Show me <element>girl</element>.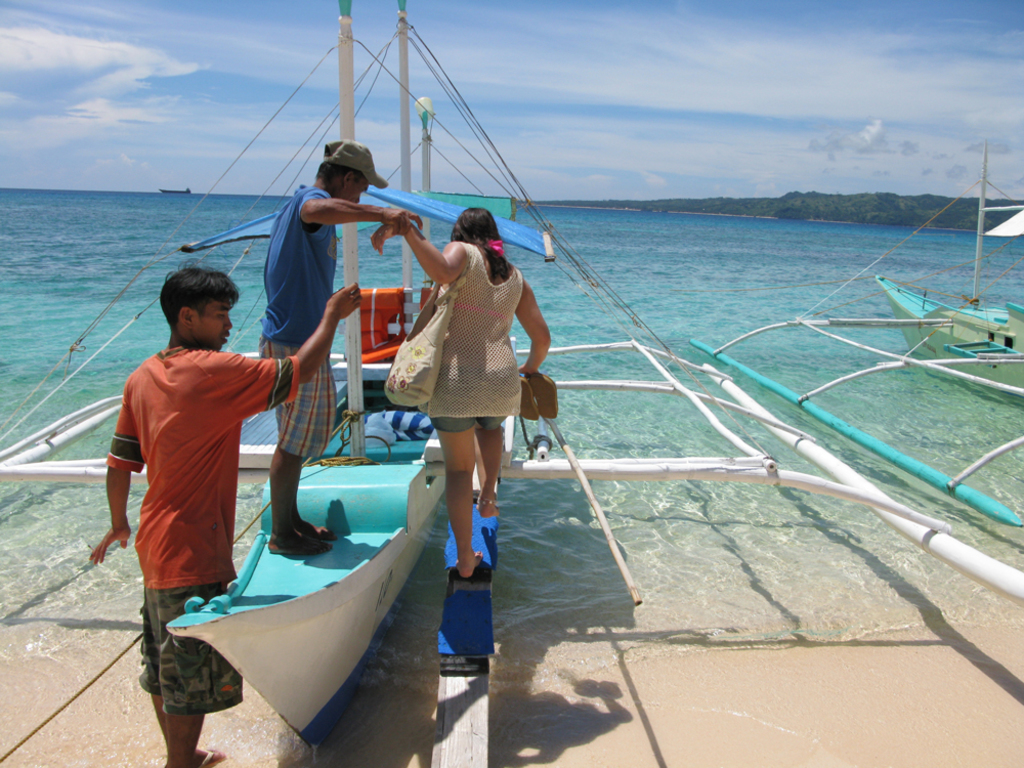
<element>girl</element> is here: <box>366,206,554,575</box>.
